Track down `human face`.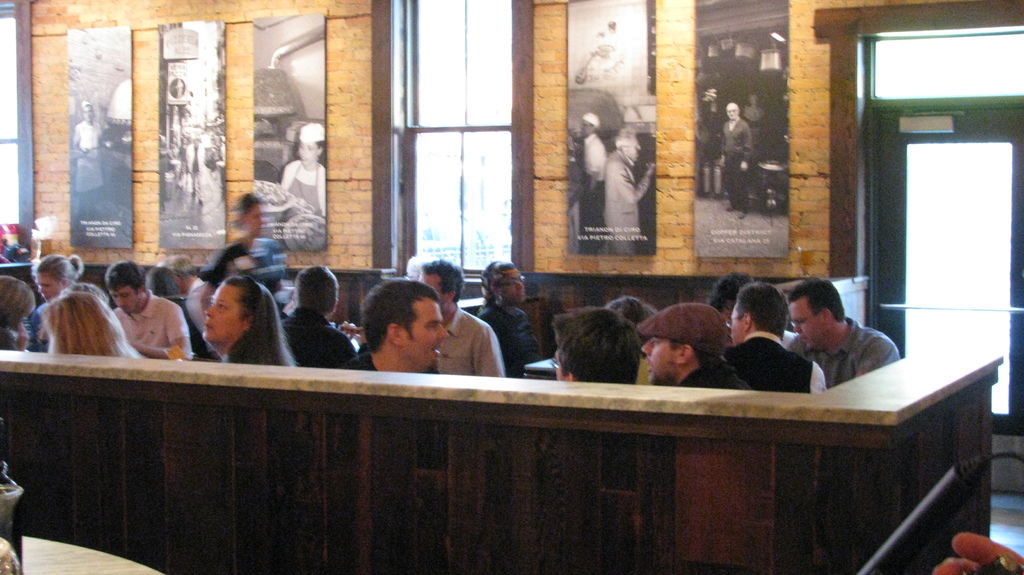
Tracked to 408/293/446/368.
